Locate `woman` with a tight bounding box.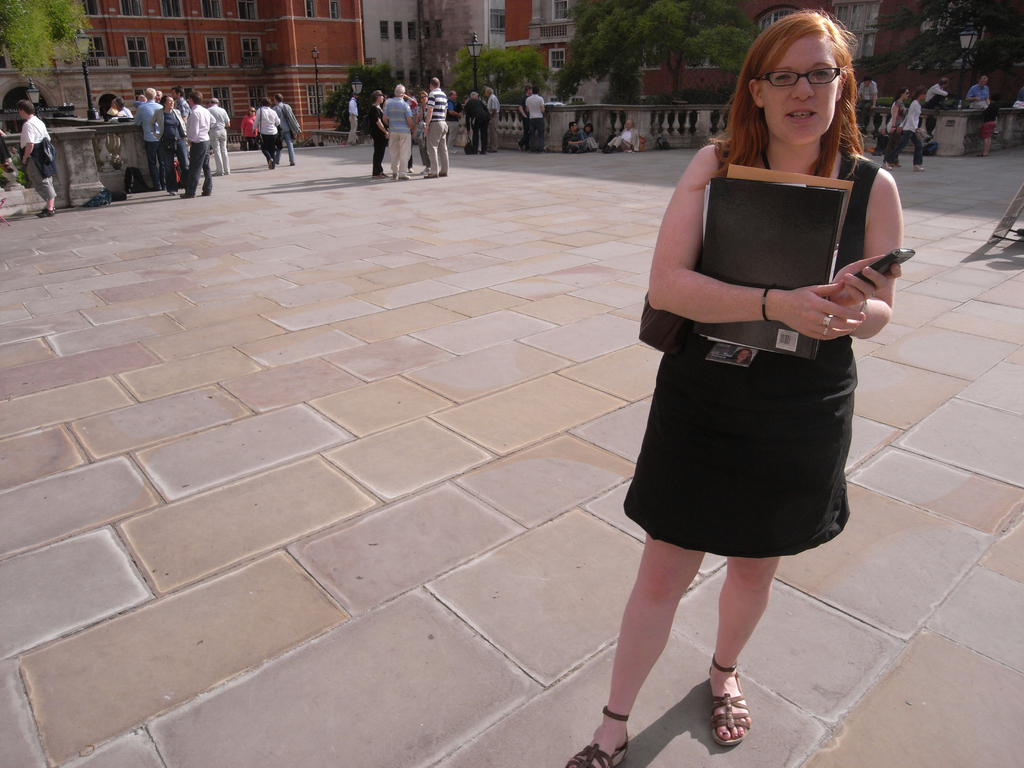
(x1=370, y1=88, x2=392, y2=182).
